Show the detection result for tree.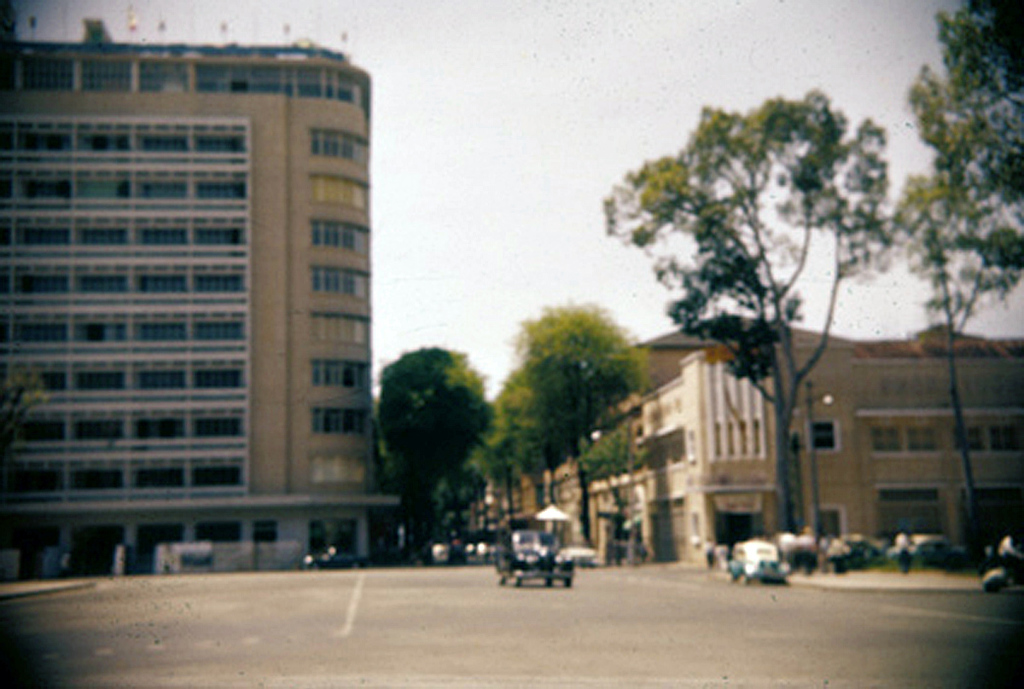
[368, 338, 504, 546].
